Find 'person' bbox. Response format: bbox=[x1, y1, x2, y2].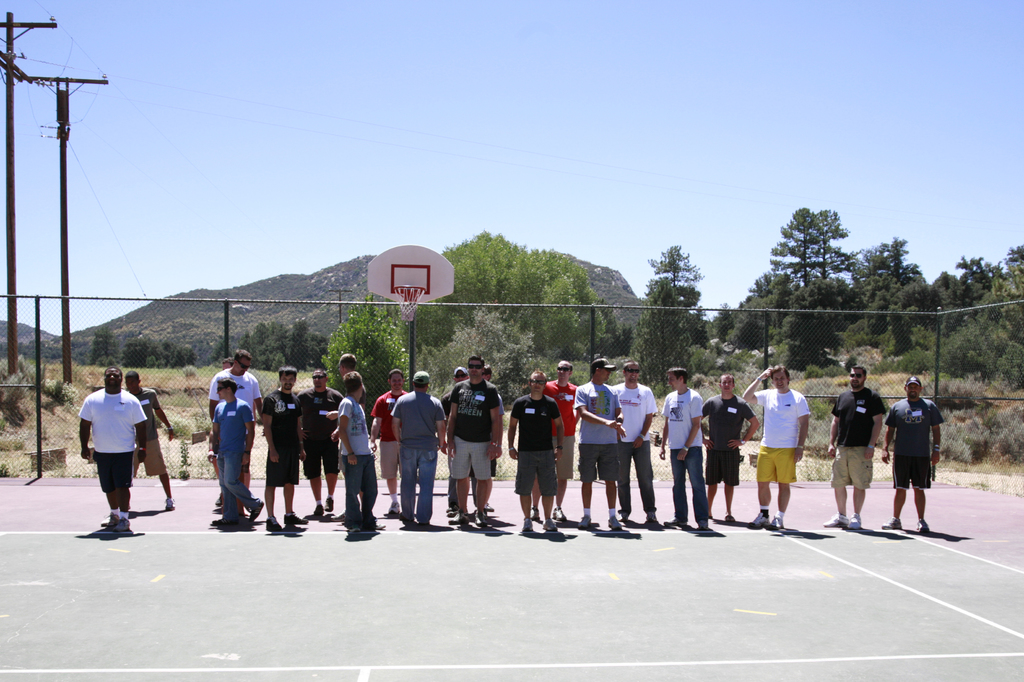
bbox=[448, 357, 494, 526].
